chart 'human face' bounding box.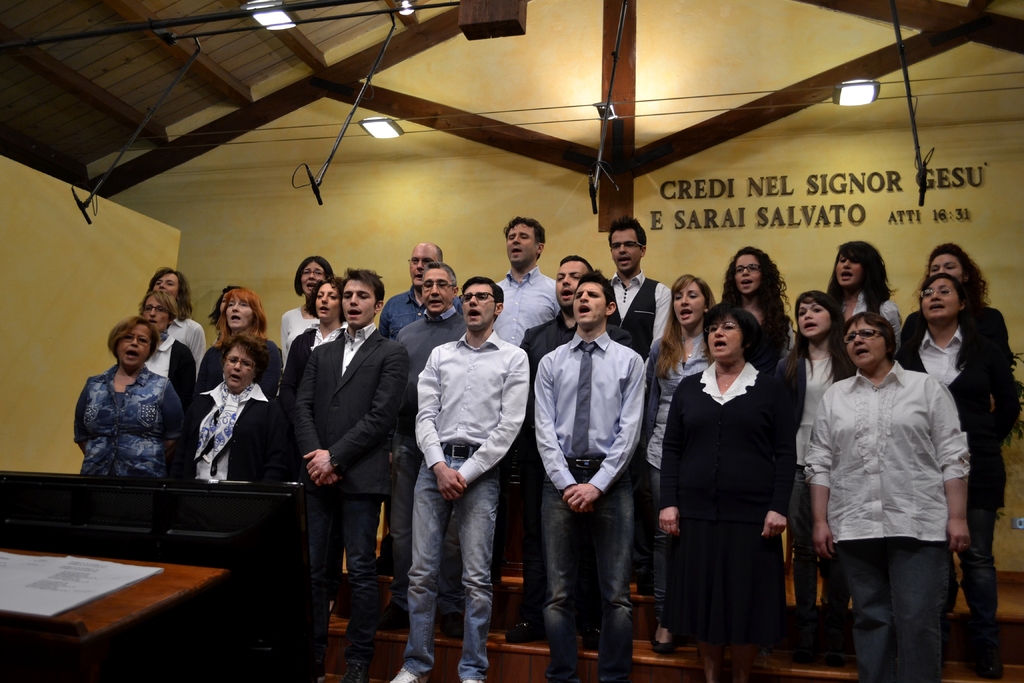
Charted: x1=118 y1=324 x2=150 y2=364.
